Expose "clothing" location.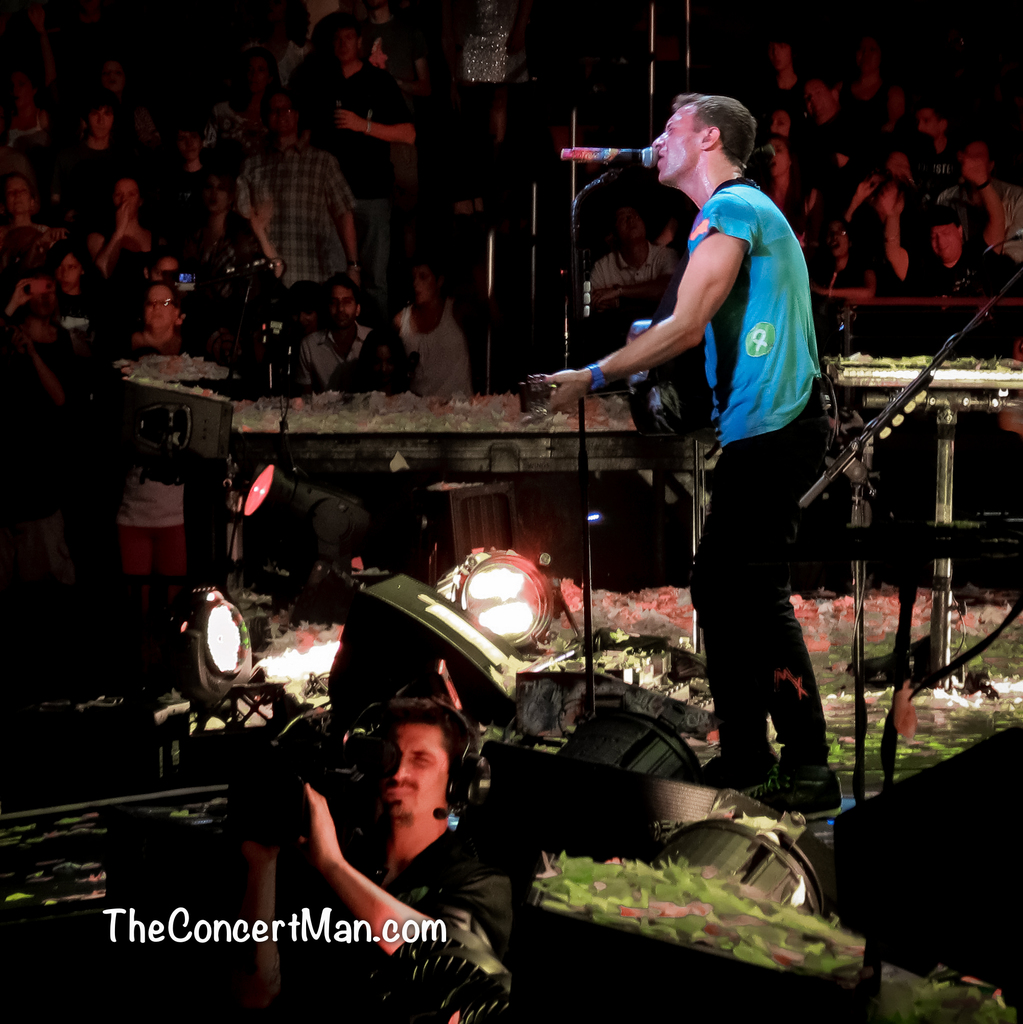
Exposed at bbox(915, 144, 961, 216).
